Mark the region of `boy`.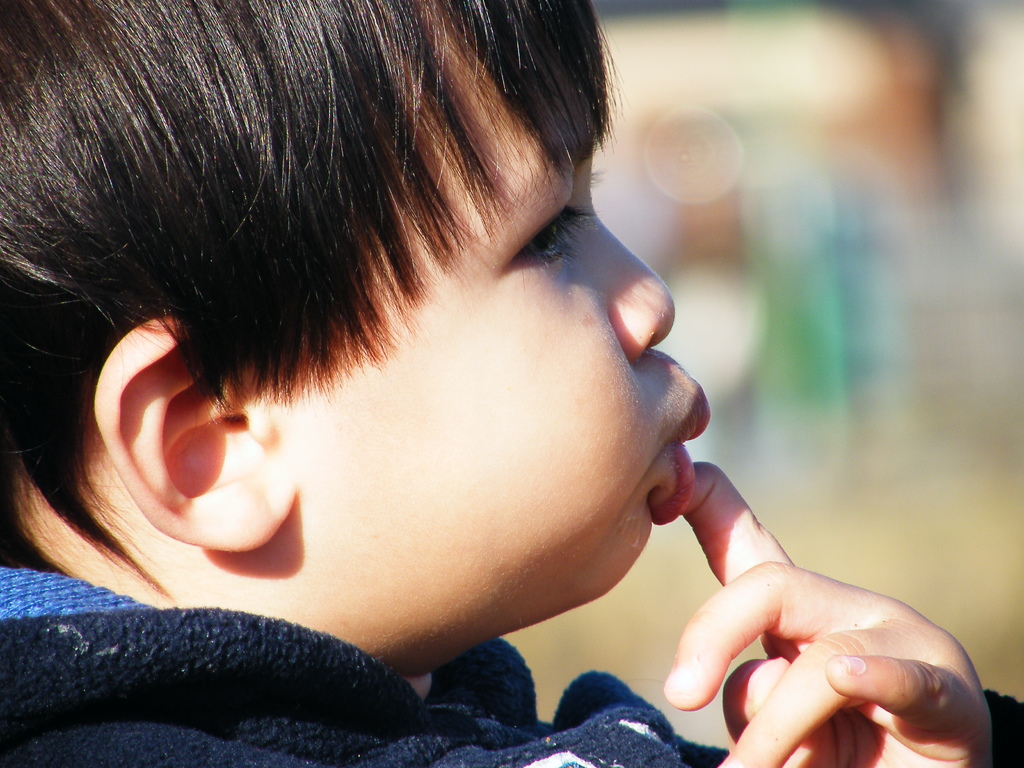
Region: (x1=0, y1=0, x2=1023, y2=762).
